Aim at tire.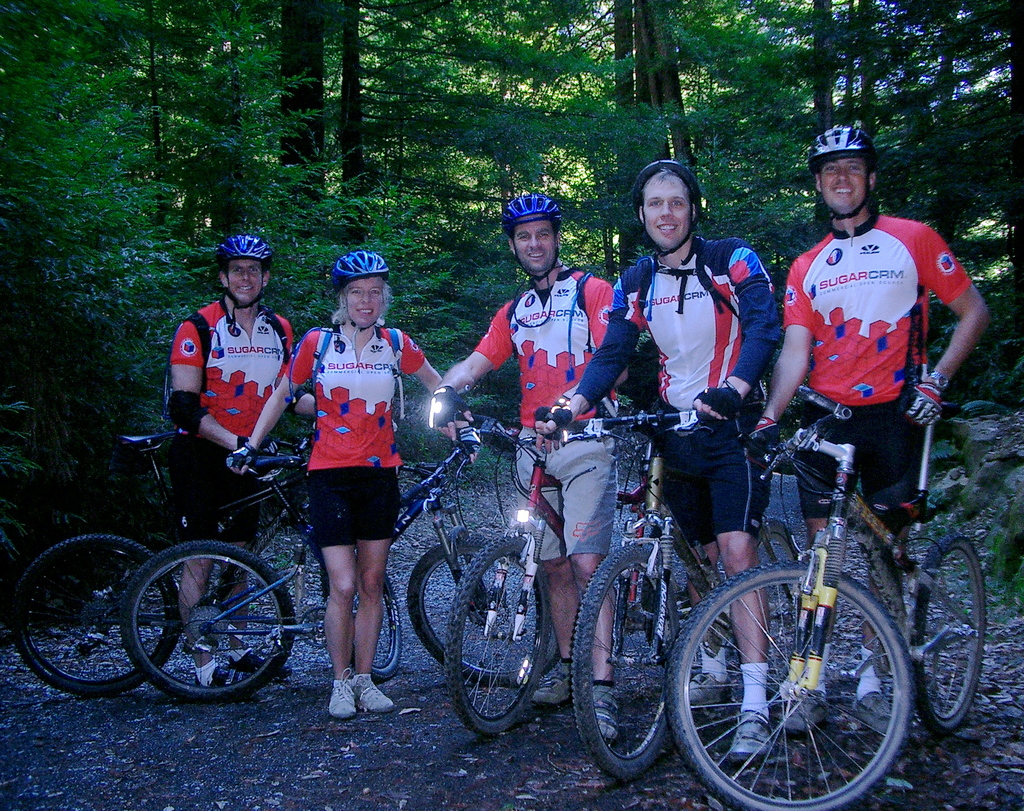
Aimed at bbox=(9, 531, 184, 698).
